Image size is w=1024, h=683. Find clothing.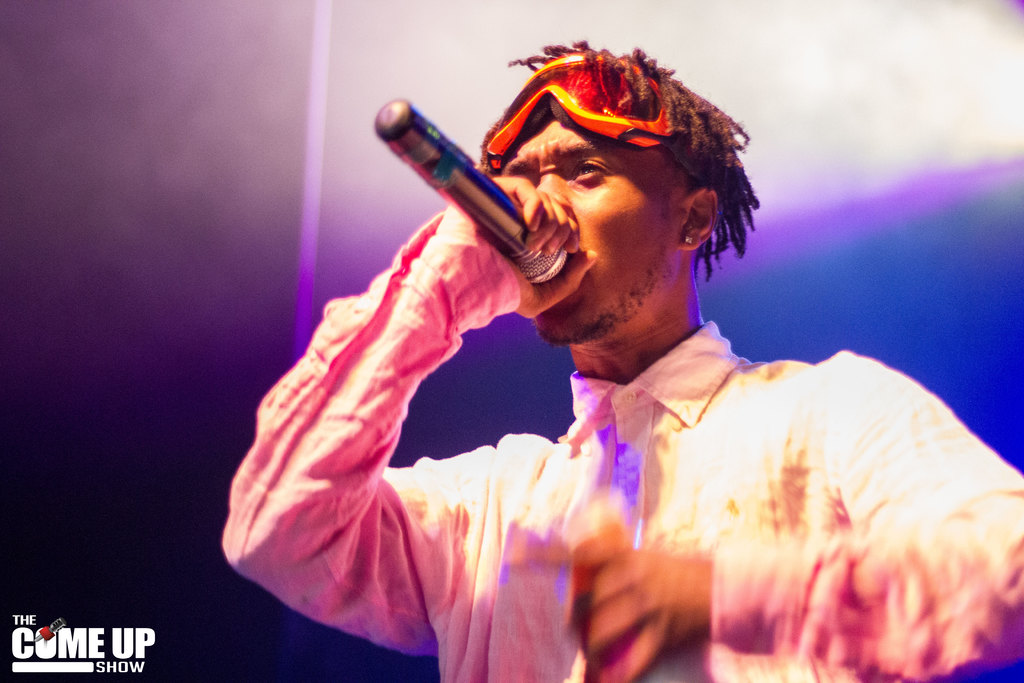
<bbox>216, 200, 1023, 682</bbox>.
